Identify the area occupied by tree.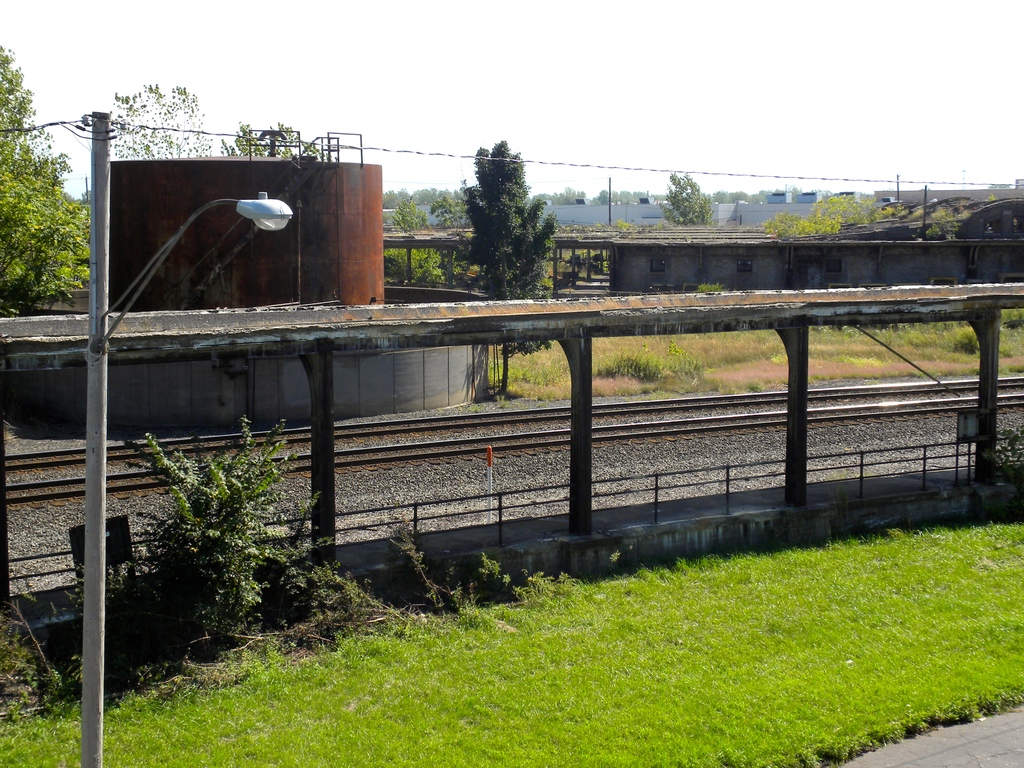
Area: [527, 187, 588, 205].
